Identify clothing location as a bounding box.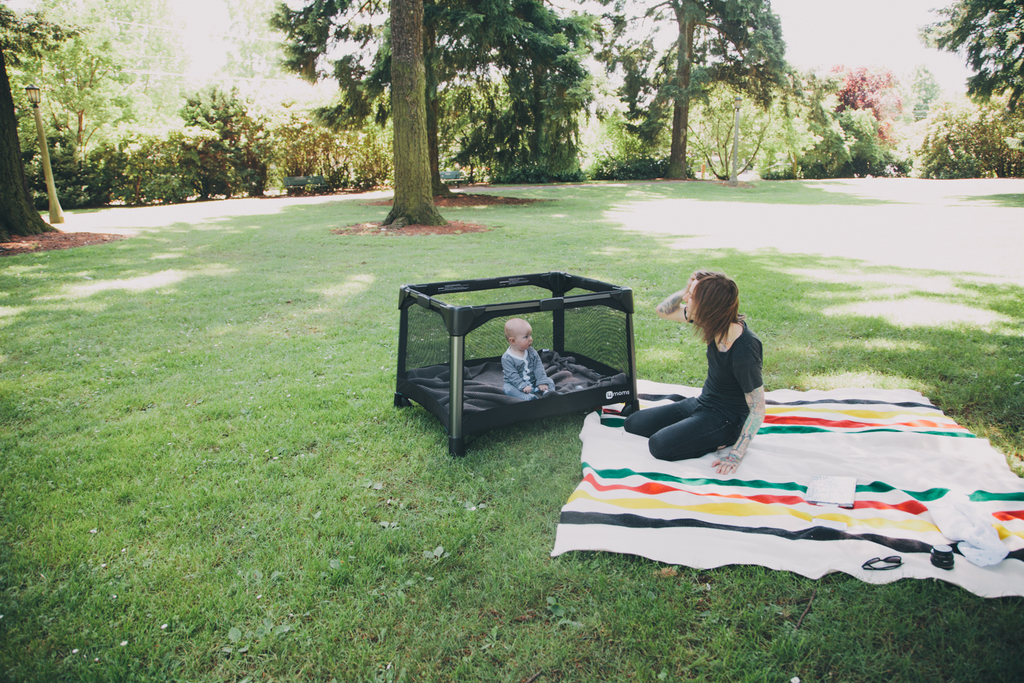
{"x1": 653, "y1": 310, "x2": 789, "y2": 456}.
